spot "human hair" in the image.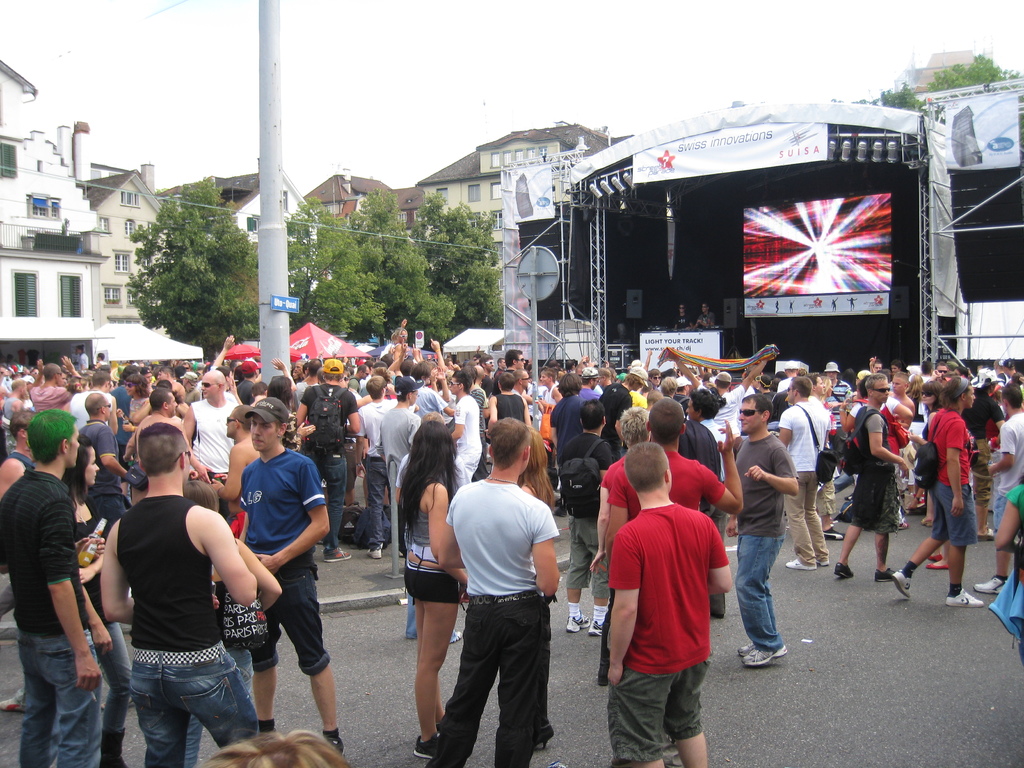
"human hair" found at 463 365 479 384.
